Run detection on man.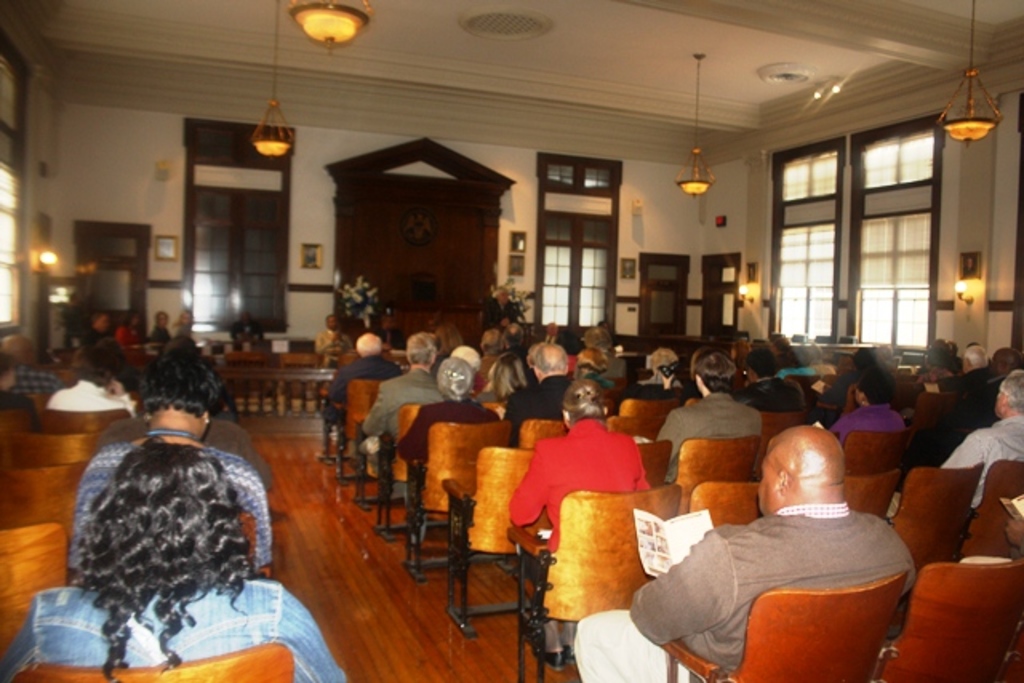
Result: bbox(630, 406, 933, 675).
